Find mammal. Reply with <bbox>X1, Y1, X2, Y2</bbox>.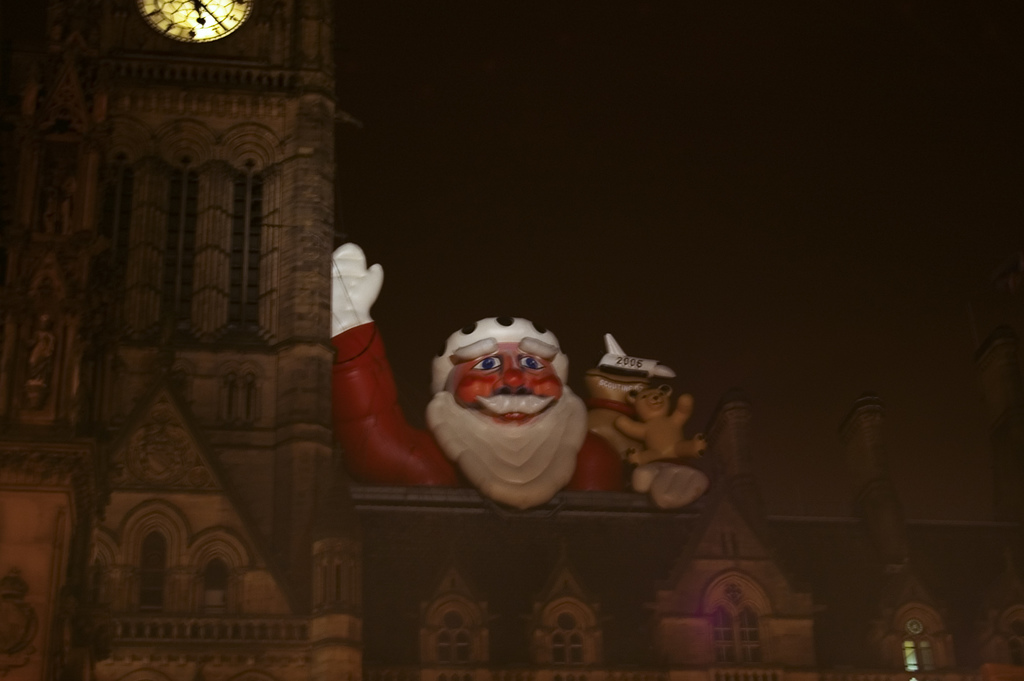
<bbox>335, 245, 654, 504</bbox>.
